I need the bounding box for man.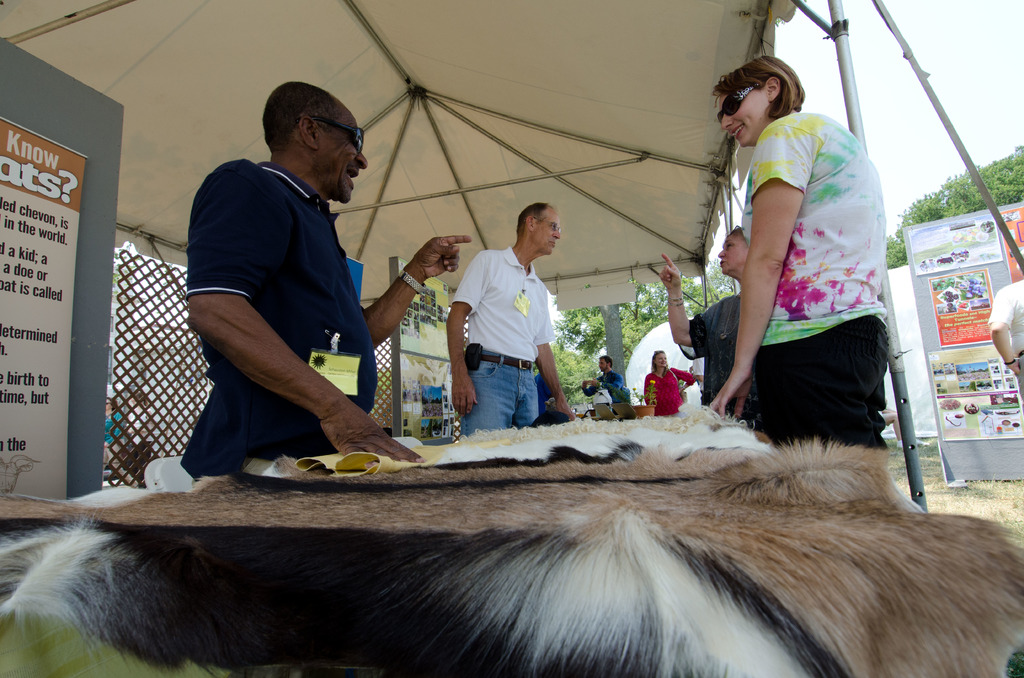
Here it is: (170,65,406,524).
